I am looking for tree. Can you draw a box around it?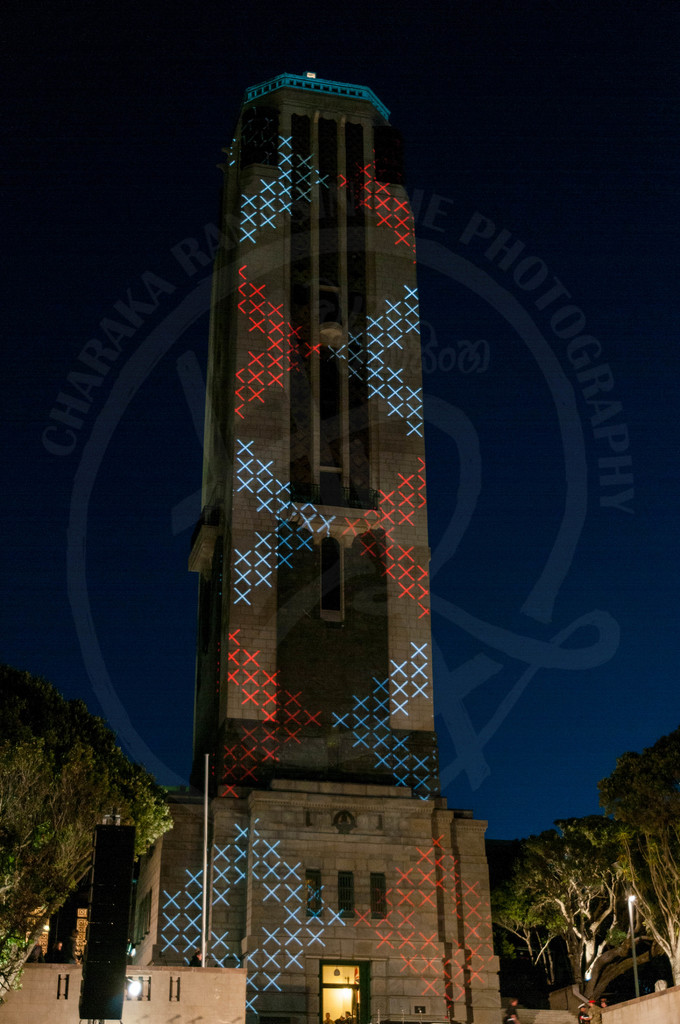
Sure, the bounding box is (504, 810, 665, 997).
